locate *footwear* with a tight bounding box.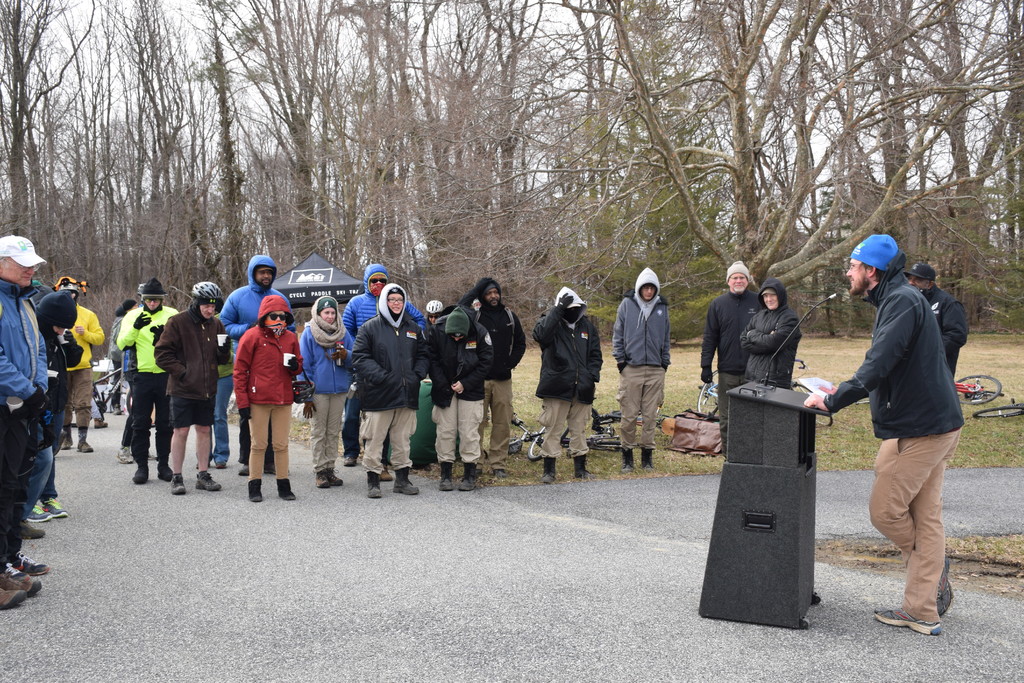
select_region(876, 606, 947, 636).
